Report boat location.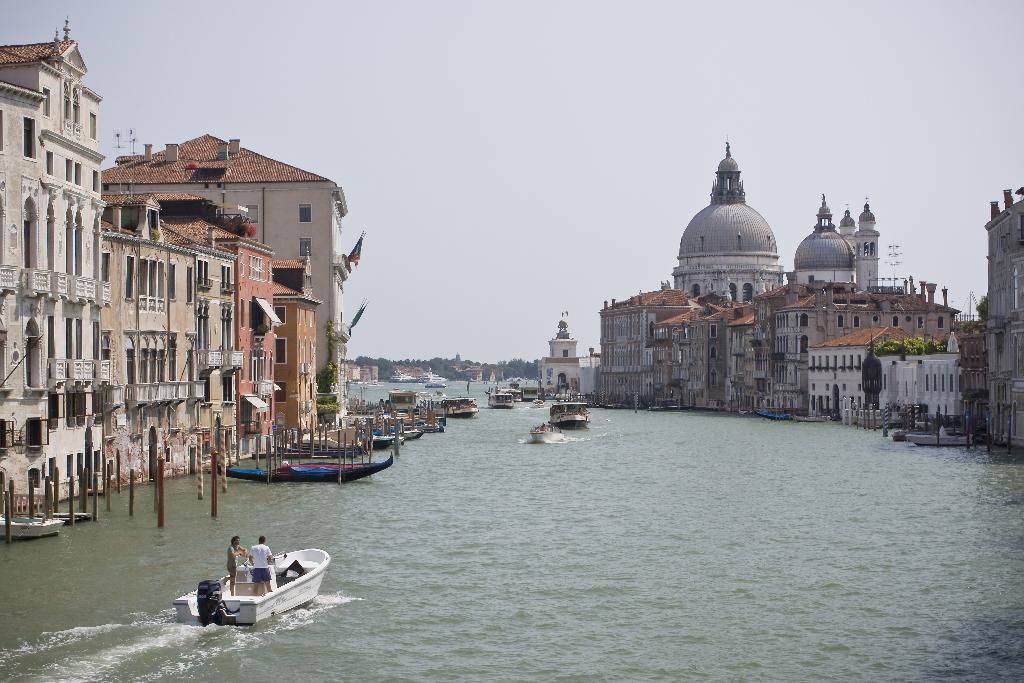
Report: x1=175 y1=539 x2=328 y2=632.
